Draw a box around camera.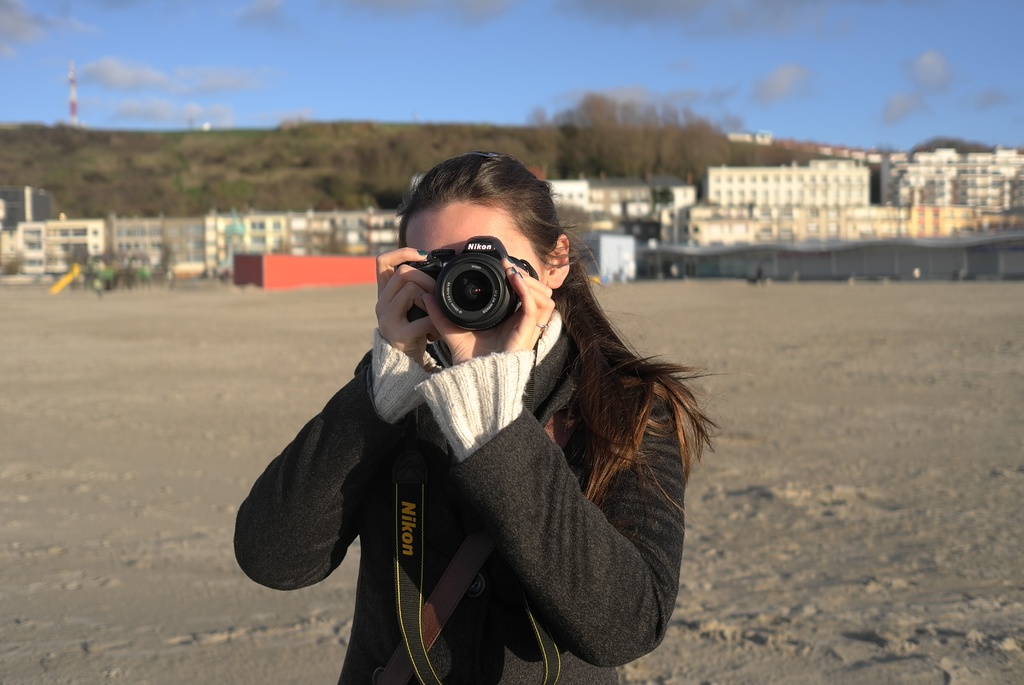
pyautogui.locateOnScreen(394, 233, 535, 335).
